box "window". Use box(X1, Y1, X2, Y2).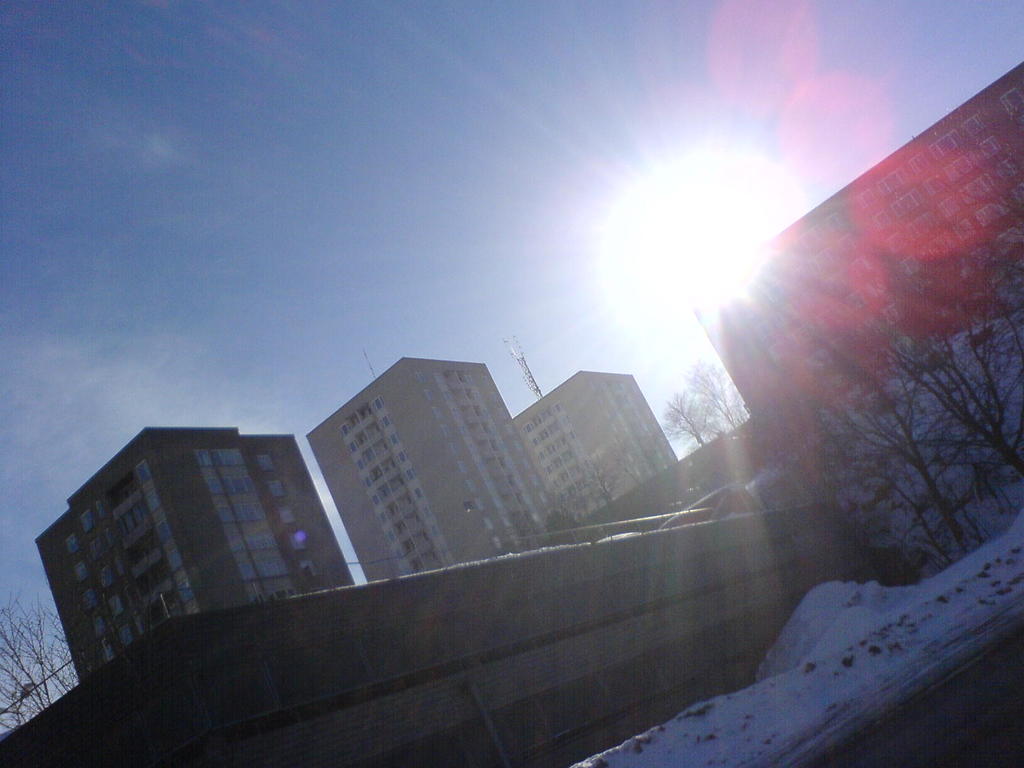
box(365, 419, 381, 440).
